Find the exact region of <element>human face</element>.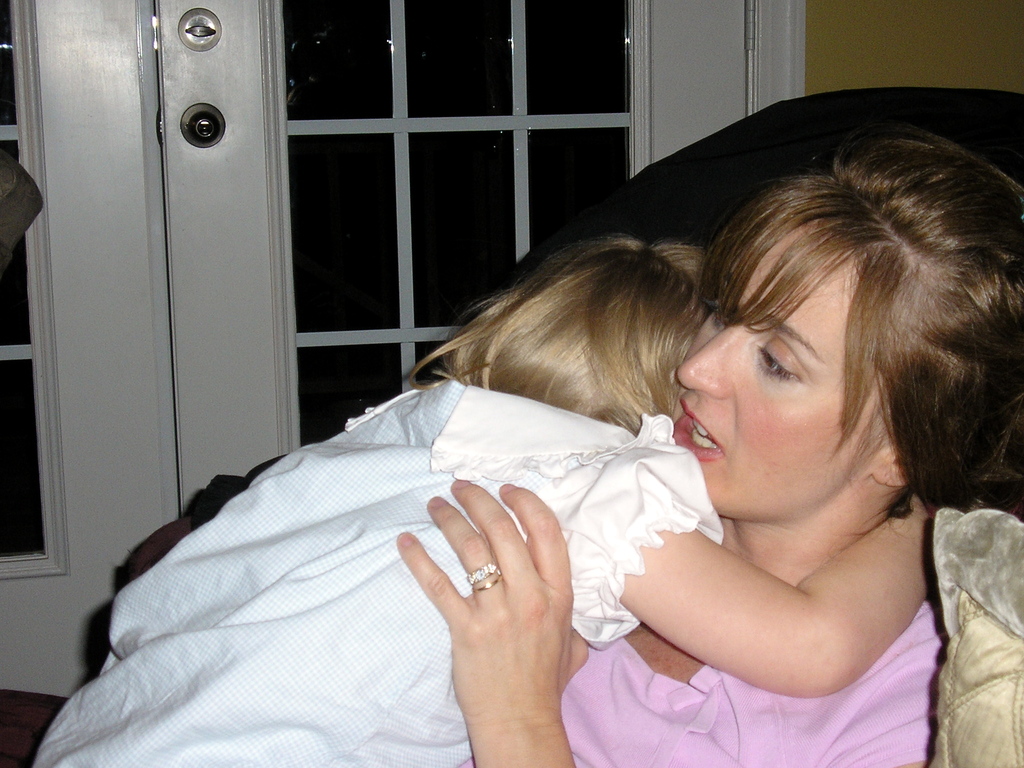
Exact region: (left=676, top=192, right=918, bottom=518).
